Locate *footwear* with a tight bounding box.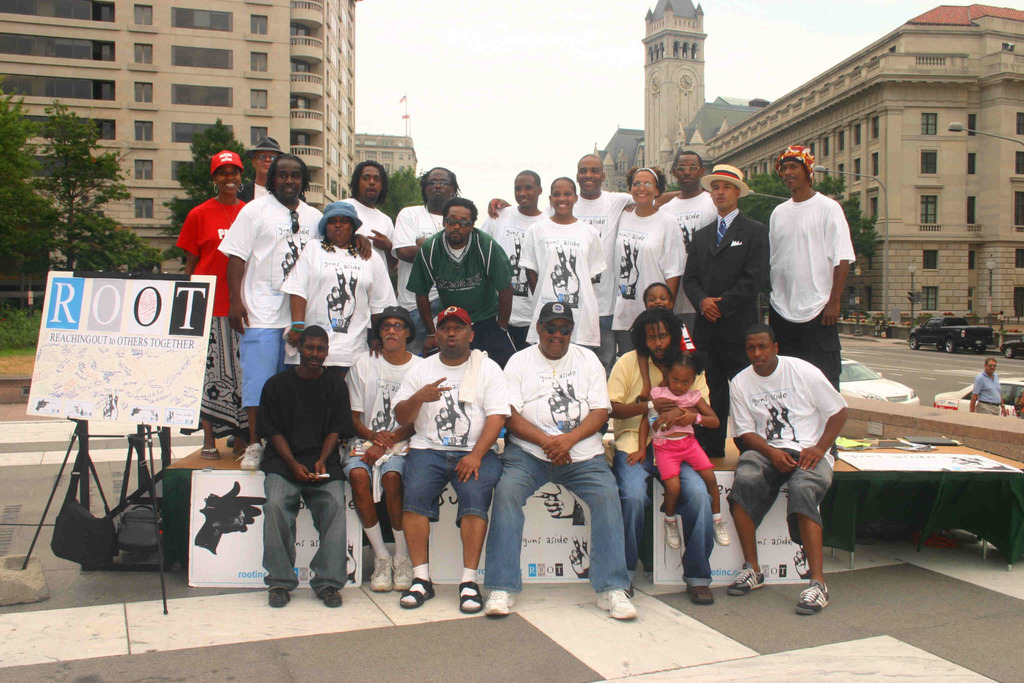
crop(317, 582, 344, 608).
